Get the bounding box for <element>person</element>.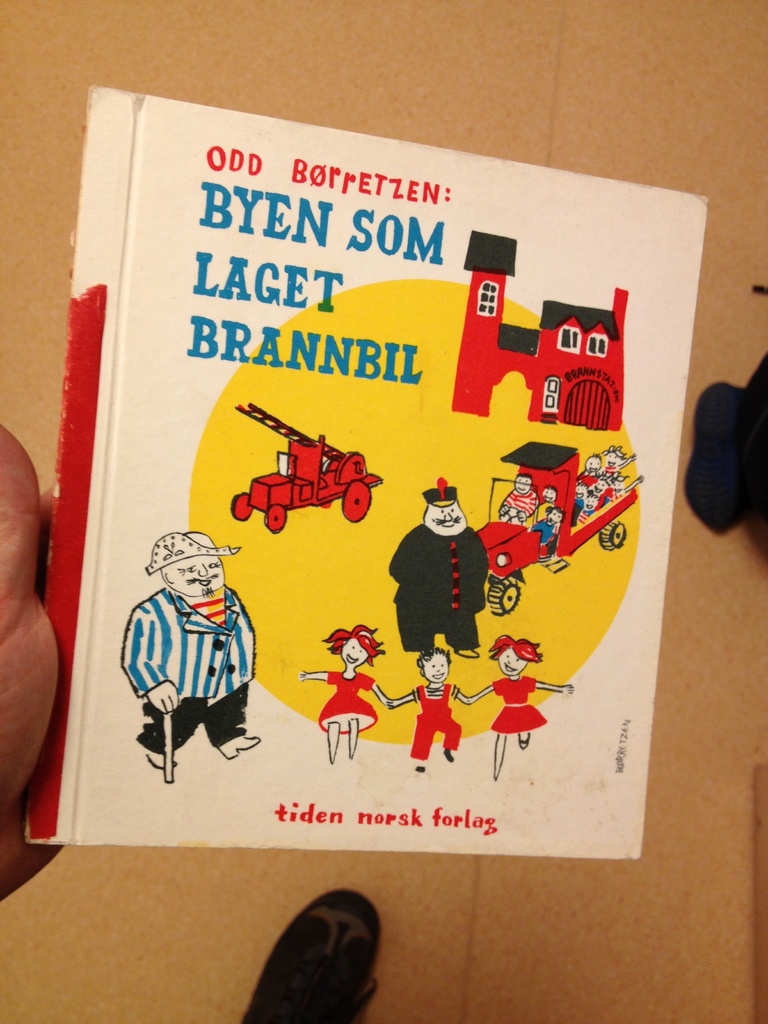
BBox(454, 636, 577, 778).
